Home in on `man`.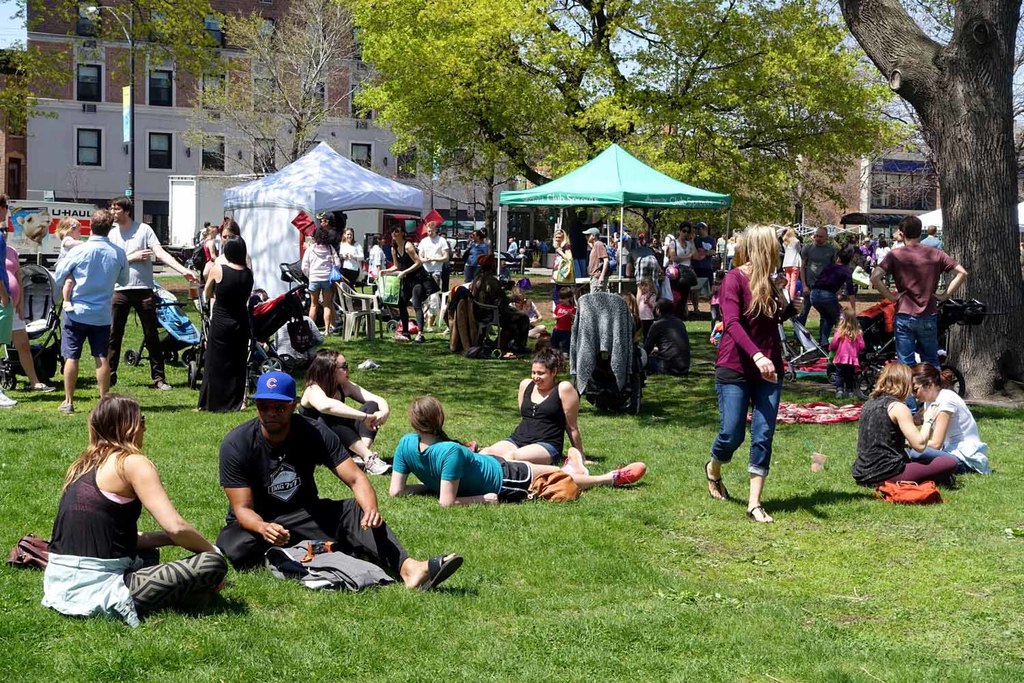
Homed in at <bbox>642, 301, 695, 376</bbox>.
